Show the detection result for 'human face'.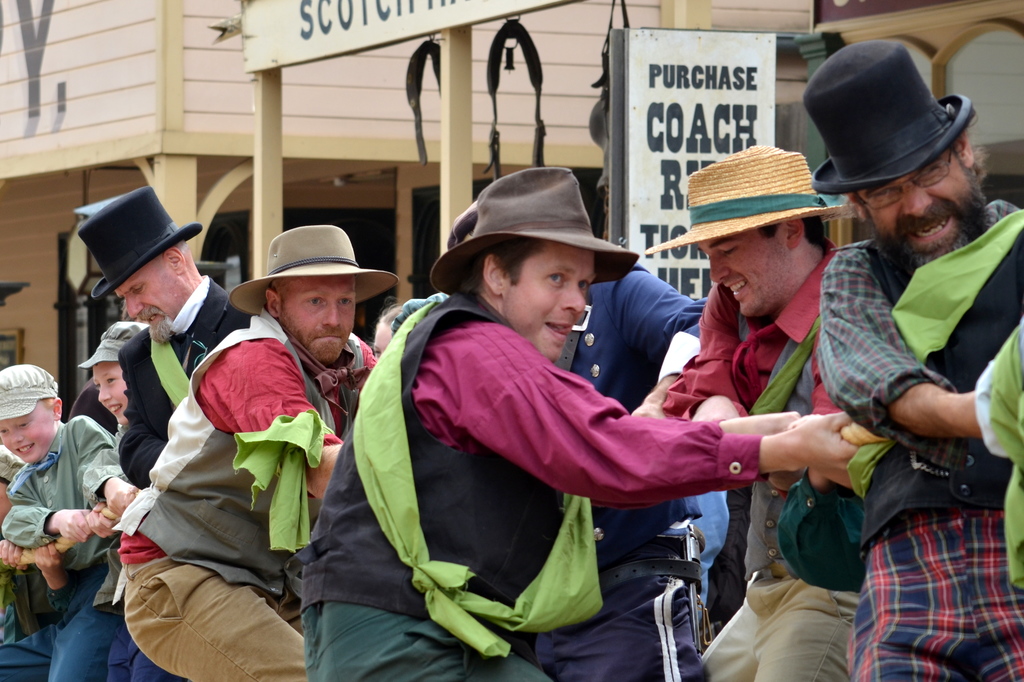
bbox=(90, 360, 127, 424).
